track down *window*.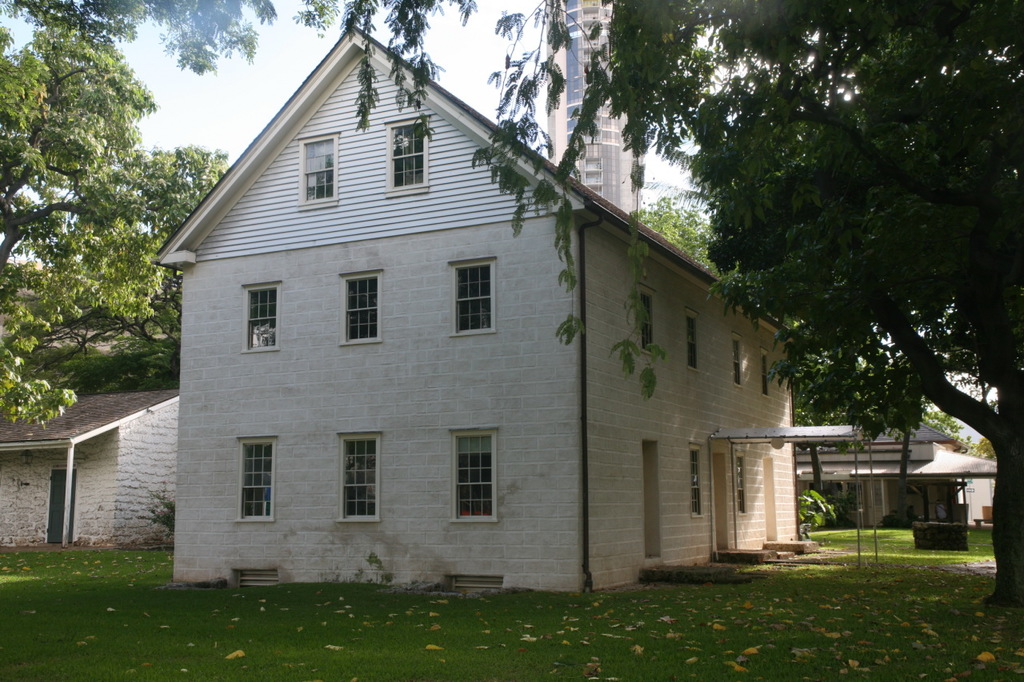
Tracked to 446:255:499:333.
